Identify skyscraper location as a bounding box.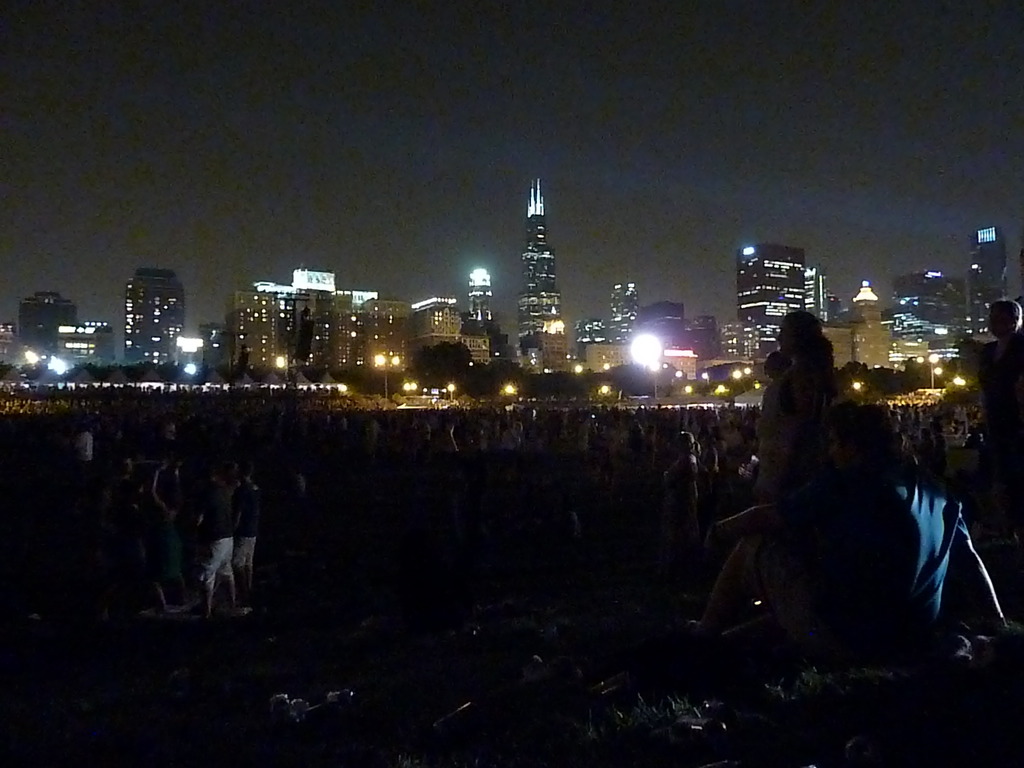
732,245,819,333.
